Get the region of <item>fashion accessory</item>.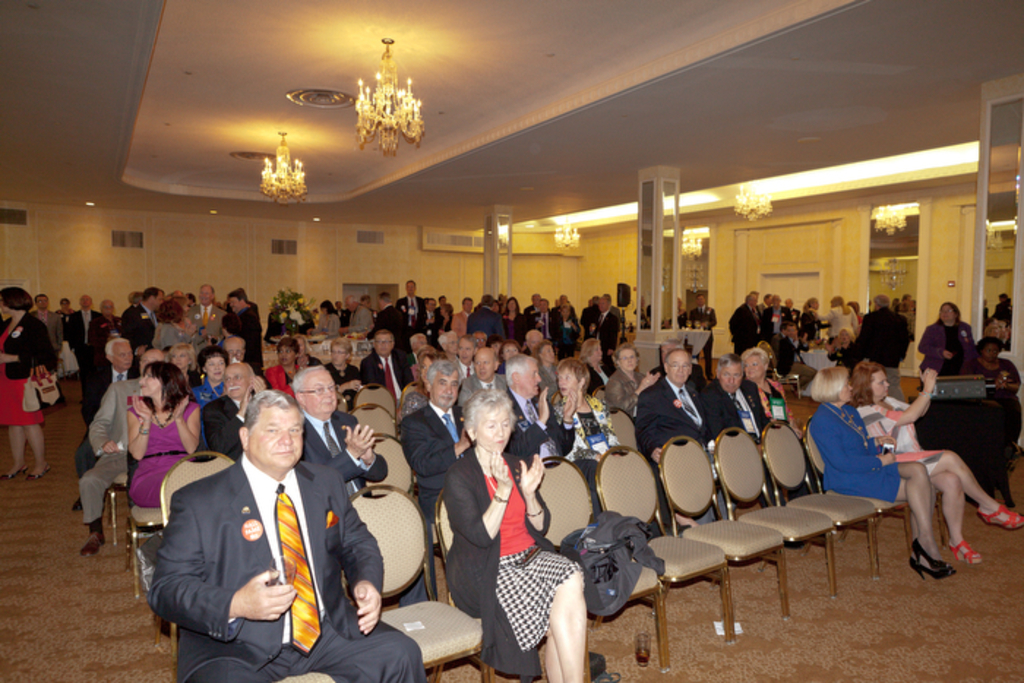
<bbox>116, 371, 126, 380</bbox>.
